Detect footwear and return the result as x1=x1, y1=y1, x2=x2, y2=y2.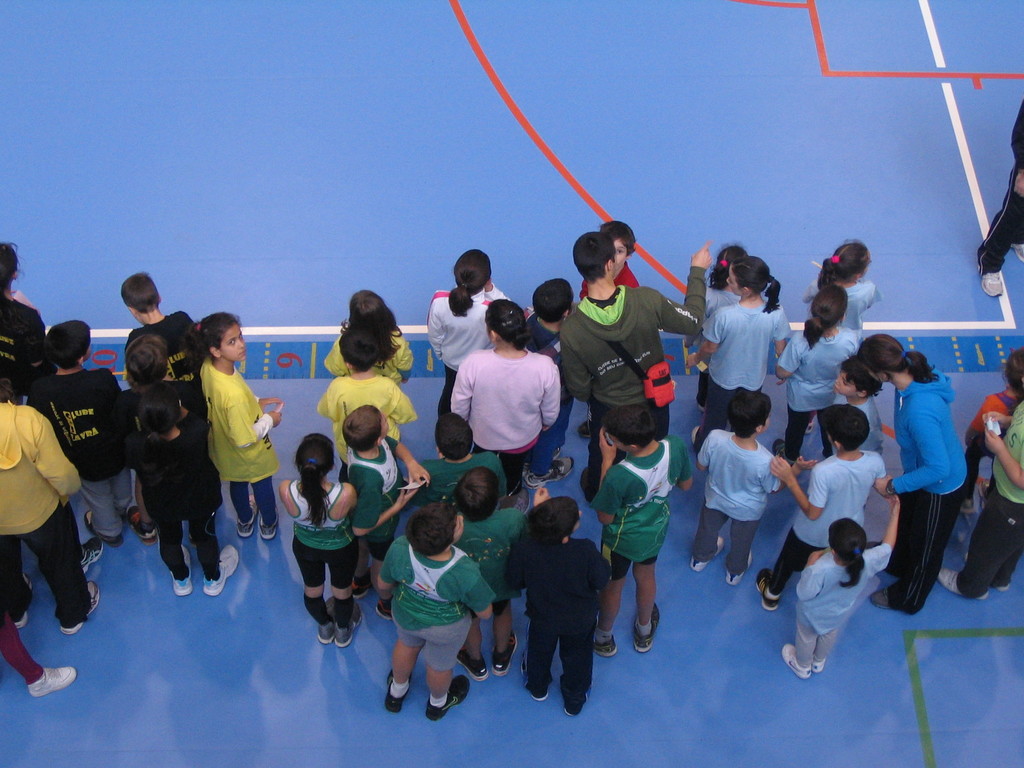
x1=690, y1=538, x2=728, y2=573.
